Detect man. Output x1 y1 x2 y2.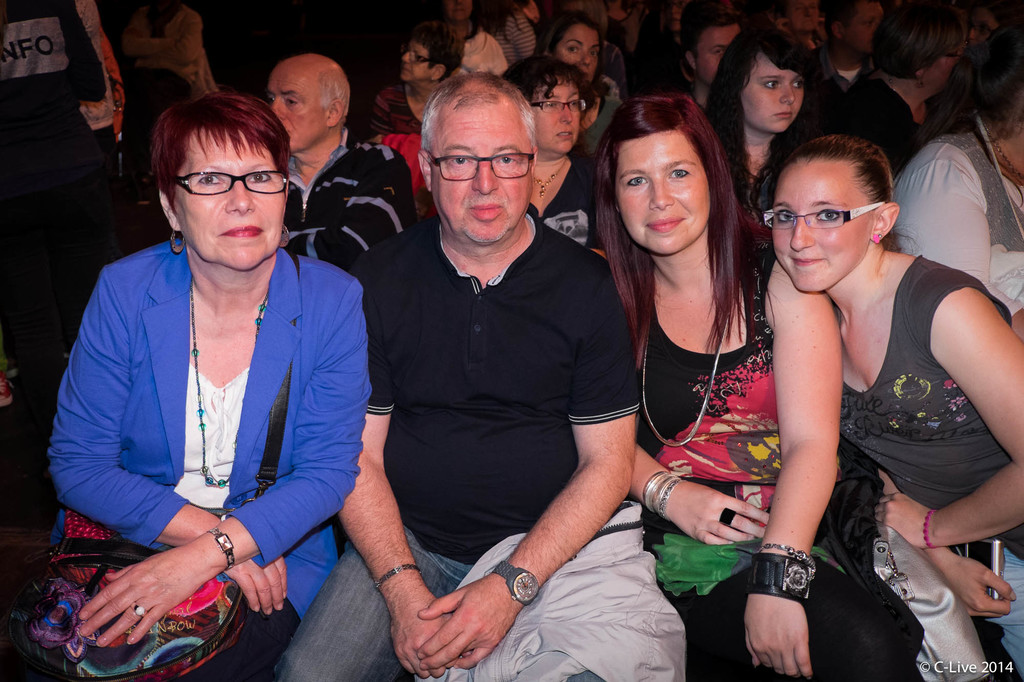
278 52 421 287.
